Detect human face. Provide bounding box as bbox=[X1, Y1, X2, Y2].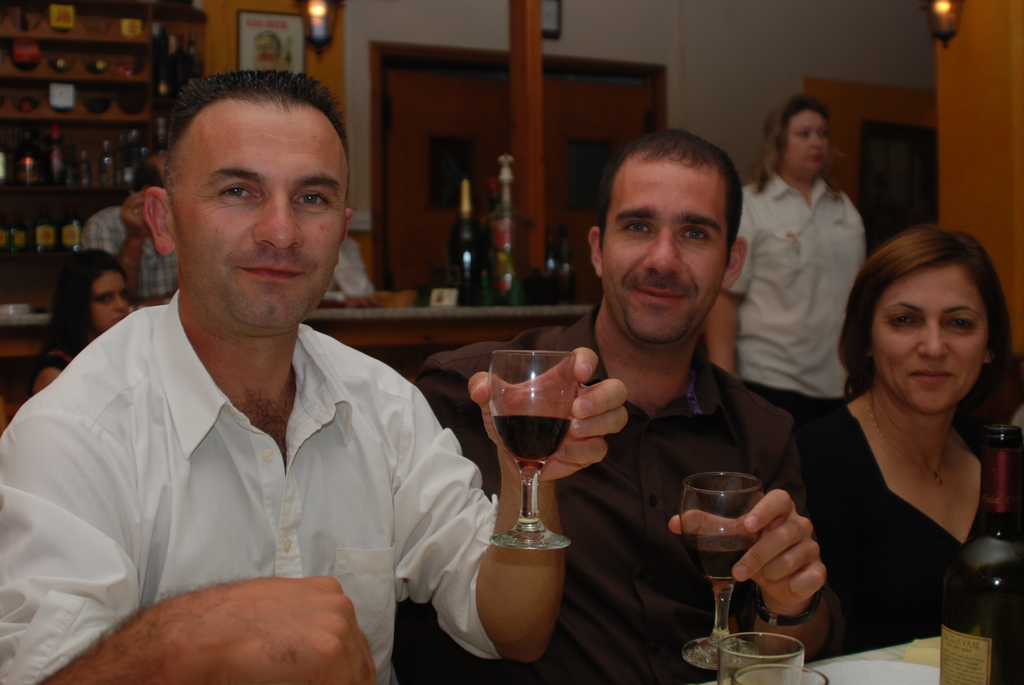
bbox=[604, 161, 728, 343].
